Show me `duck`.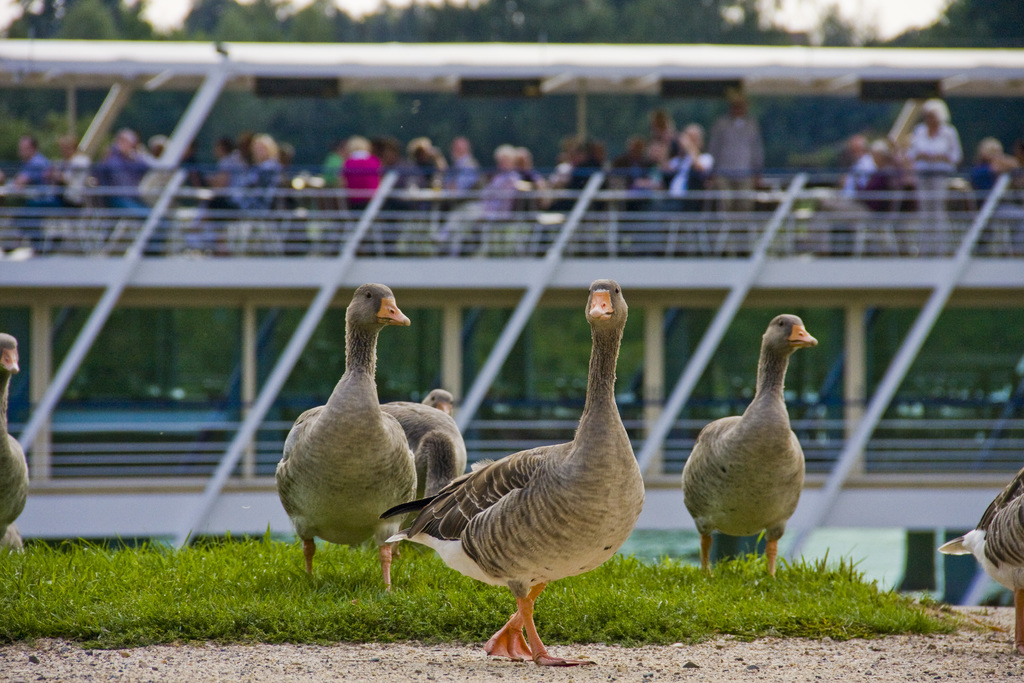
`duck` is here: rect(368, 290, 666, 657).
